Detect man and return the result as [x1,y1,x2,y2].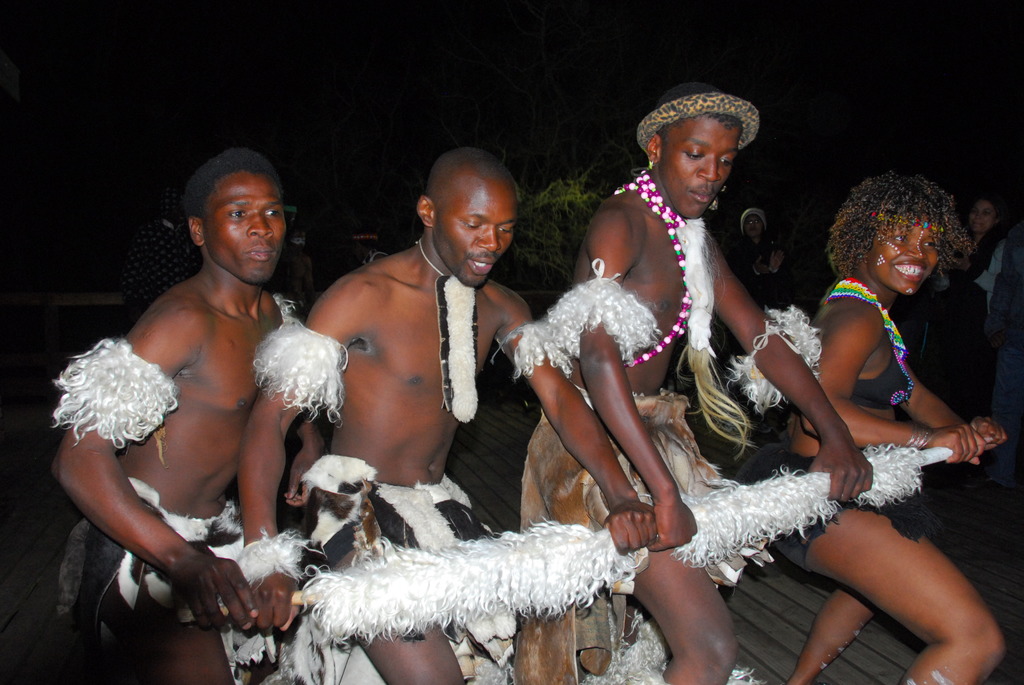
[519,77,872,684].
